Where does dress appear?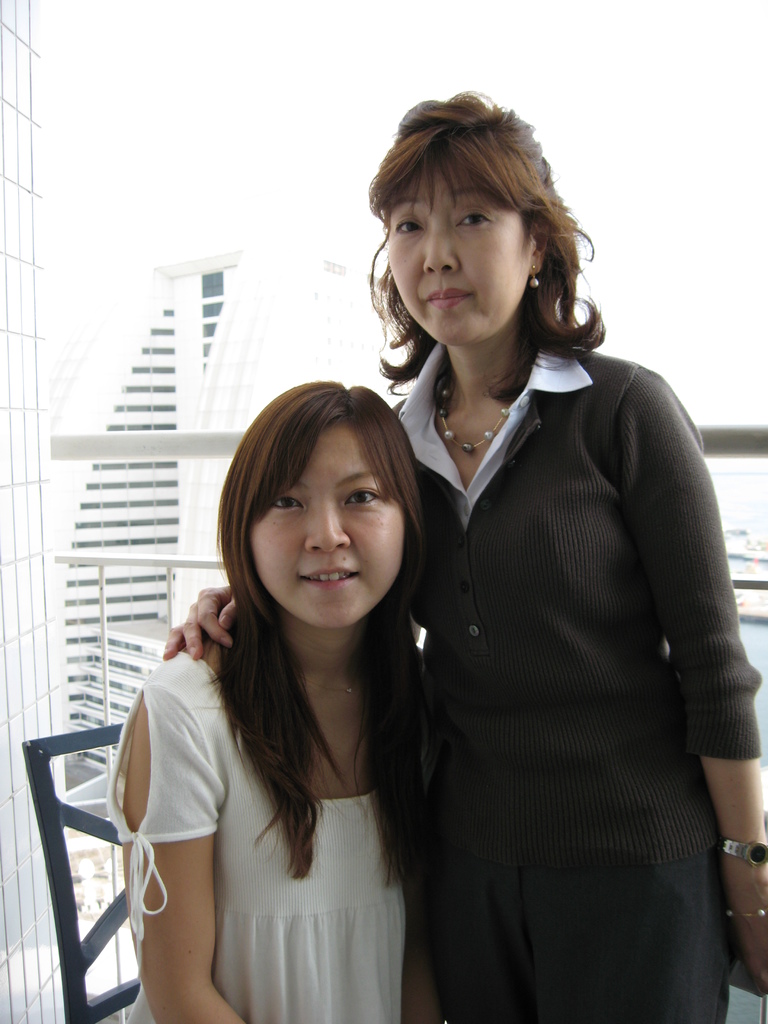
Appears at x1=95 y1=648 x2=408 y2=1023.
